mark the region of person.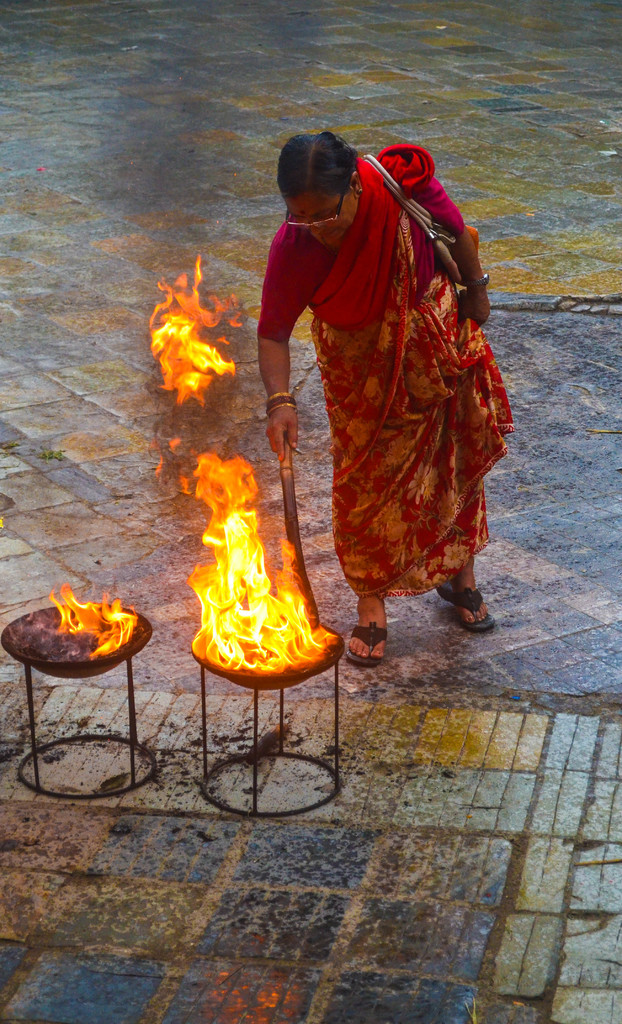
Region: [x1=243, y1=110, x2=502, y2=698].
